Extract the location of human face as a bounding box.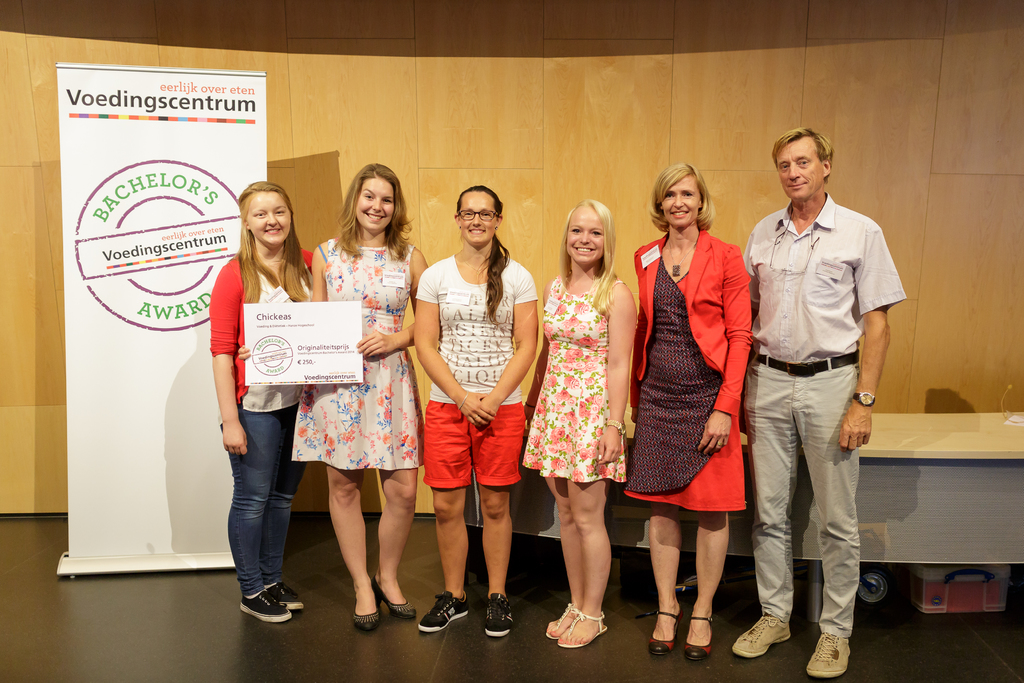
458,194,500,247.
